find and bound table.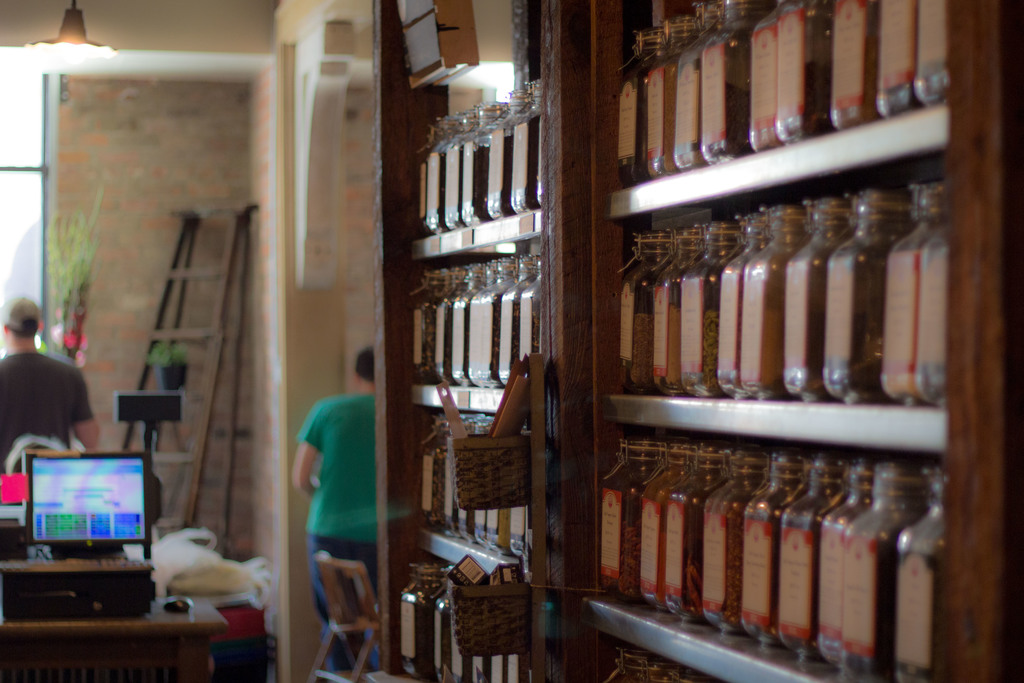
Bound: select_region(0, 595, 228, 682).
